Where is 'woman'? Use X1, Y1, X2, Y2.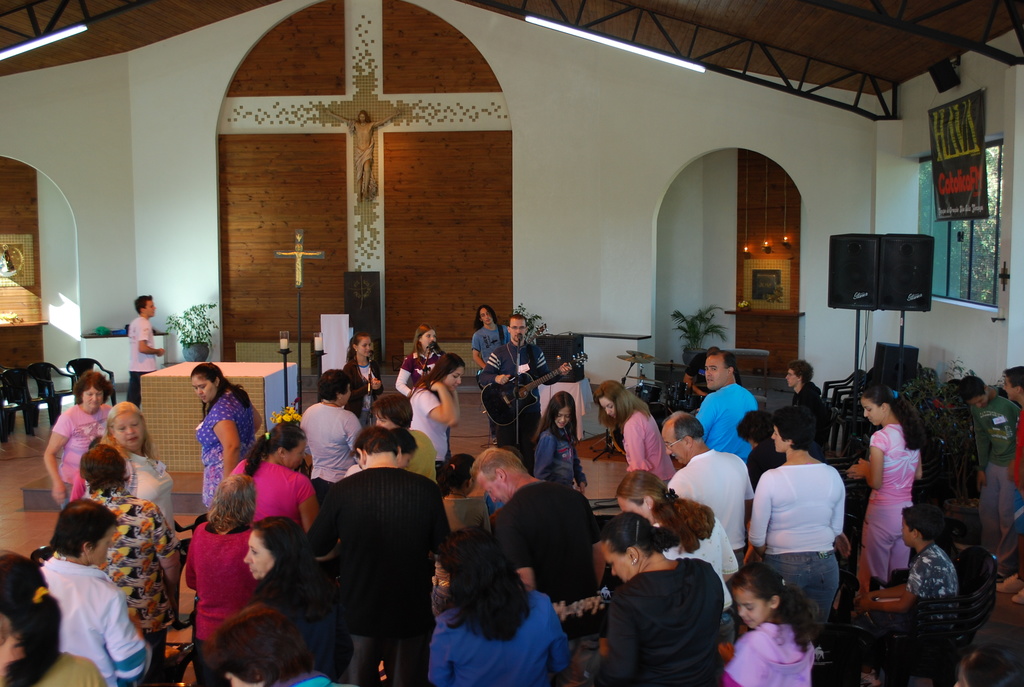
347, 334, 381, 423.
